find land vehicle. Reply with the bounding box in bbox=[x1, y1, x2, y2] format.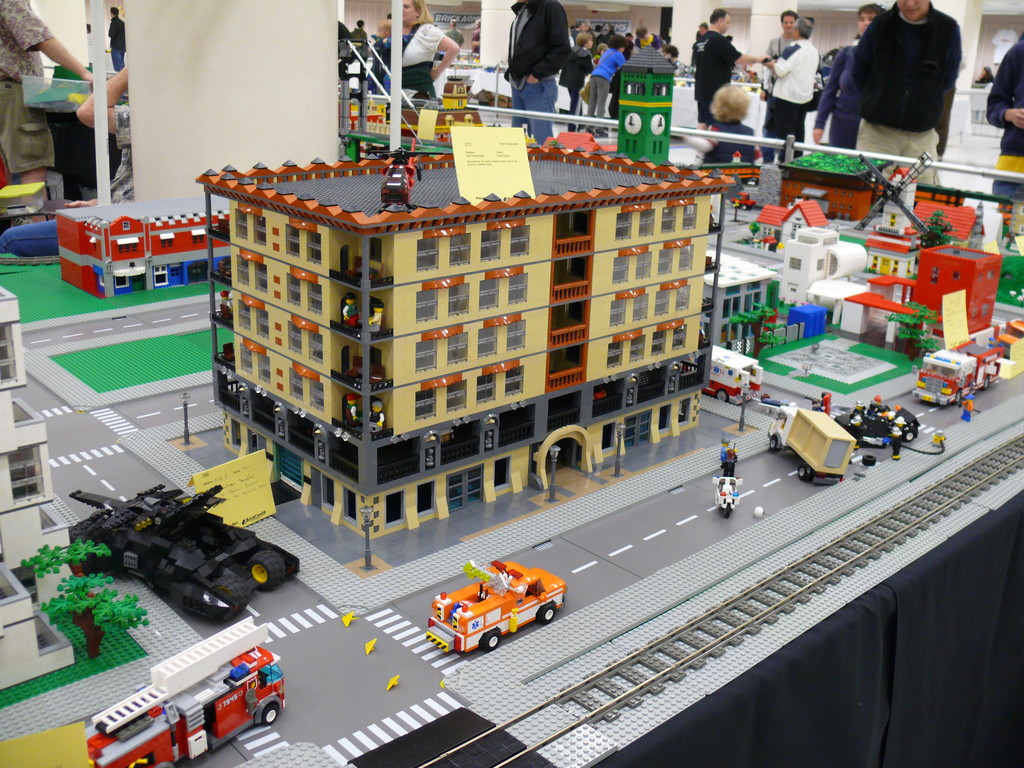
bbox=[426, 560, 567, 655].
